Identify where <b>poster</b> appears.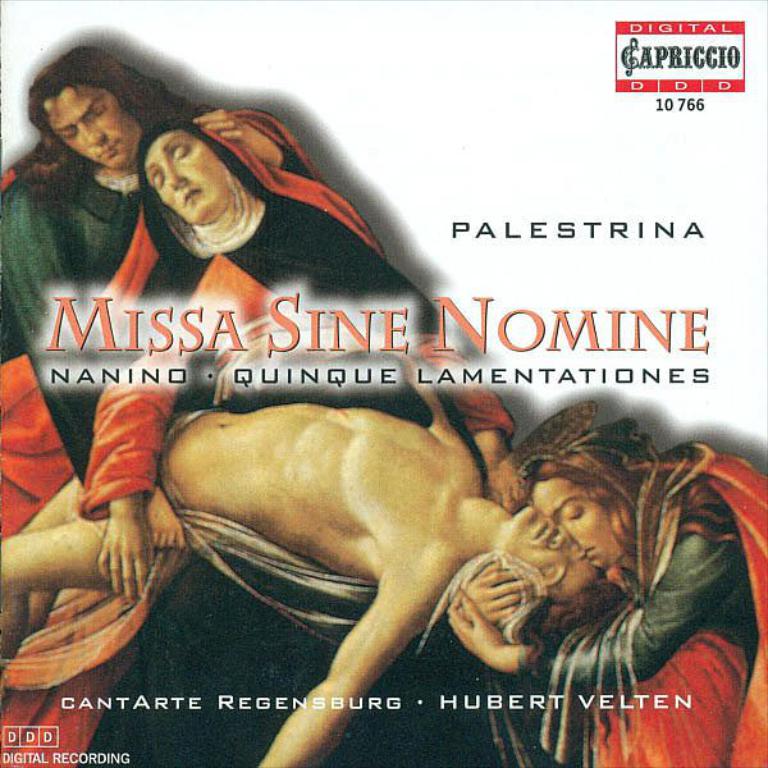
Appears at region(0, 0, 767, 767).
